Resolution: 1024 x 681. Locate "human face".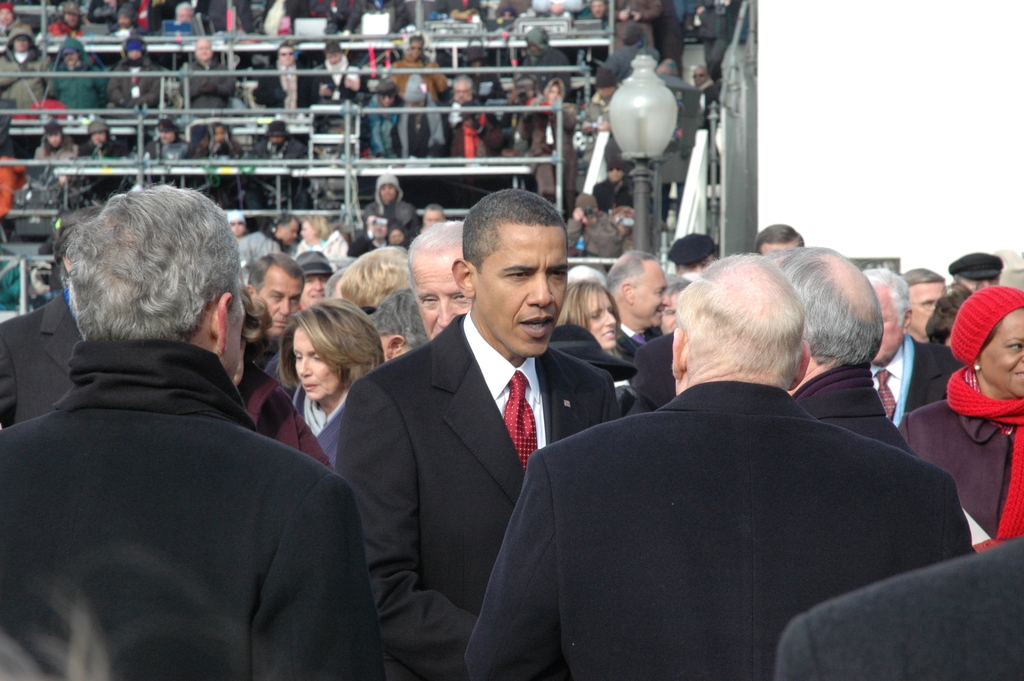
rect(908, 283, 948, 336).
